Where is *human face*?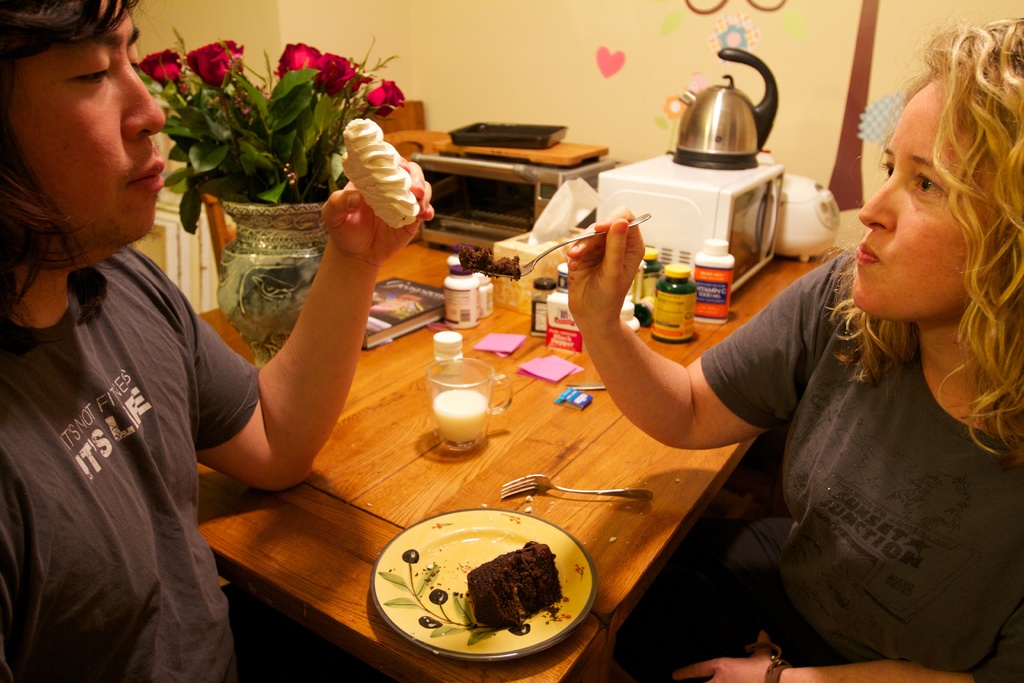
x1=19 y1=0 x2=164 y2=264.
